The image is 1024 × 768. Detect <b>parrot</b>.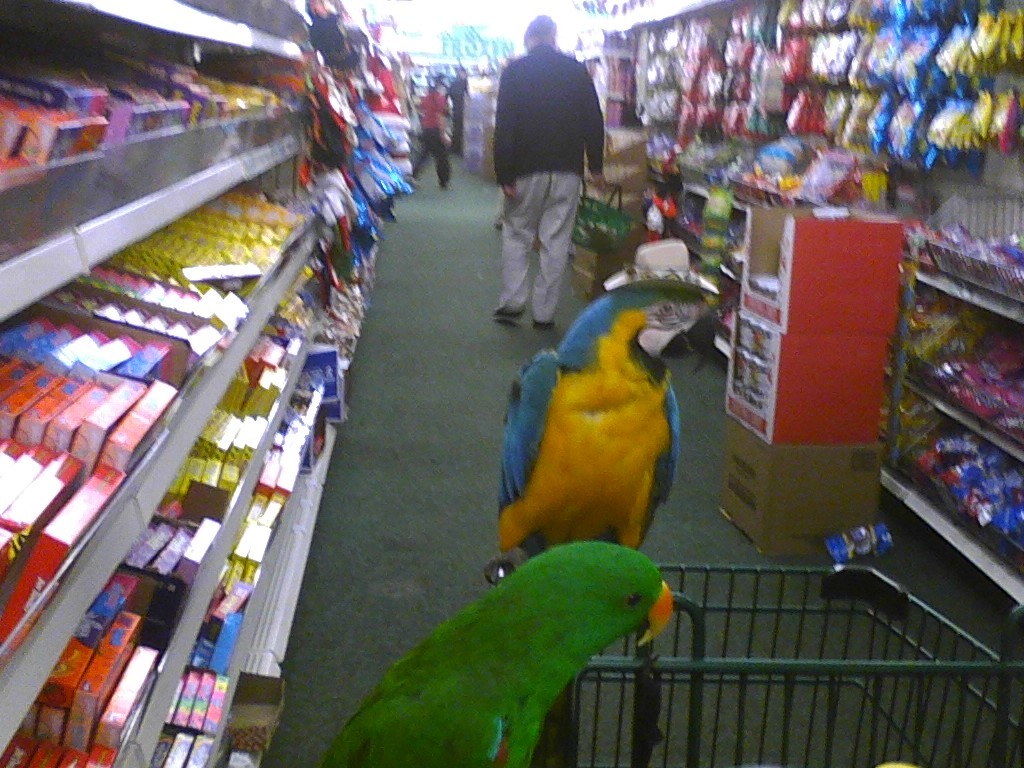
Detection: x1=308 y1=534 x2=675 y2=767.
